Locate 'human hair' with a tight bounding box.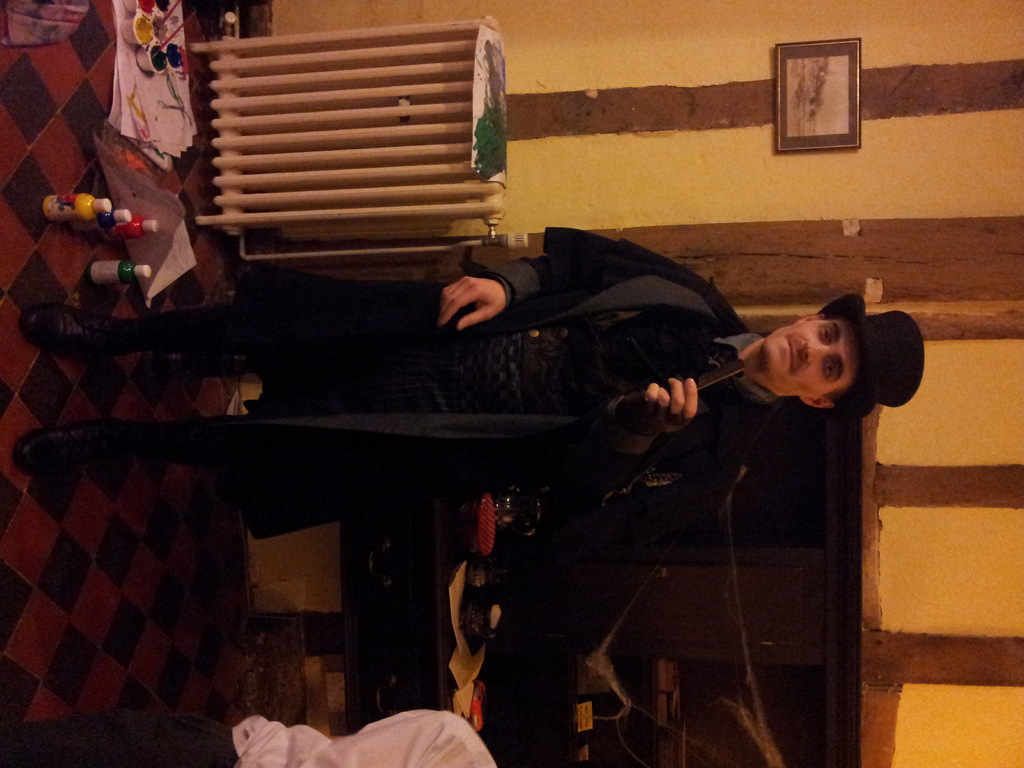
pyautogui.locateOnScreen(823, 312, 854, 397).
